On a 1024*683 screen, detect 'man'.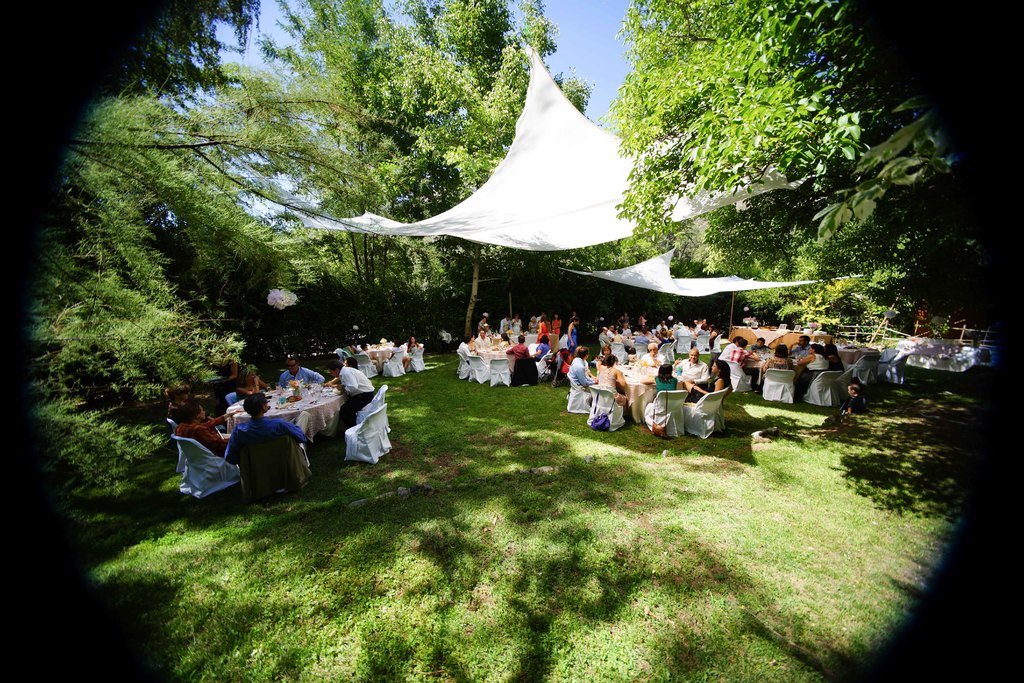
<bbox>333, 359, 374, 438</bbox>.
